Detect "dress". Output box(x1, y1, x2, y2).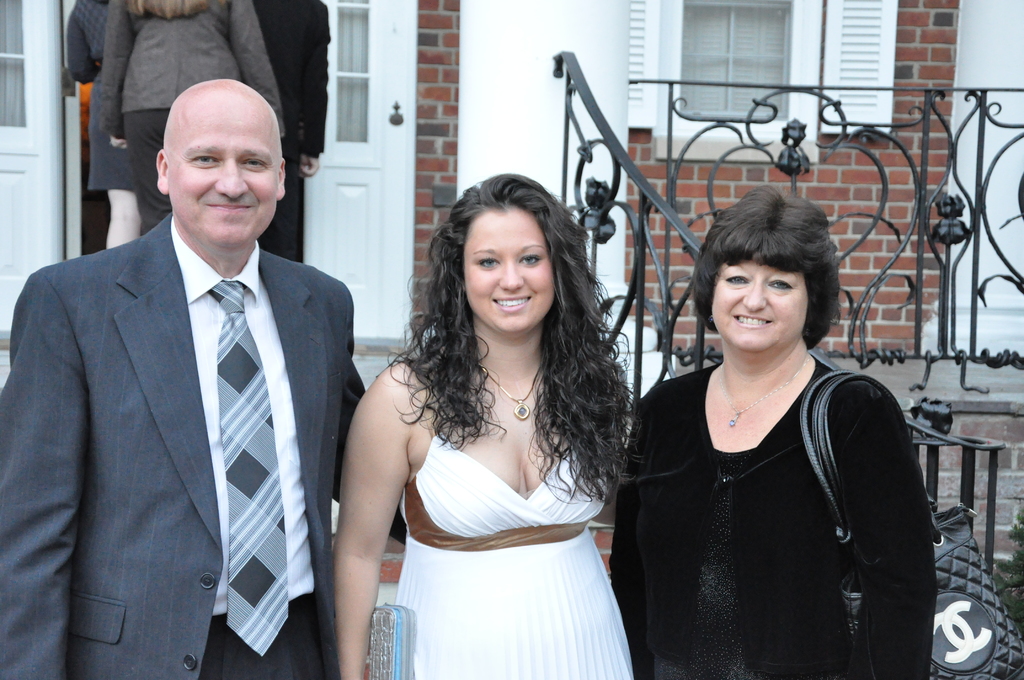
box(609, 364, 932, 679).
